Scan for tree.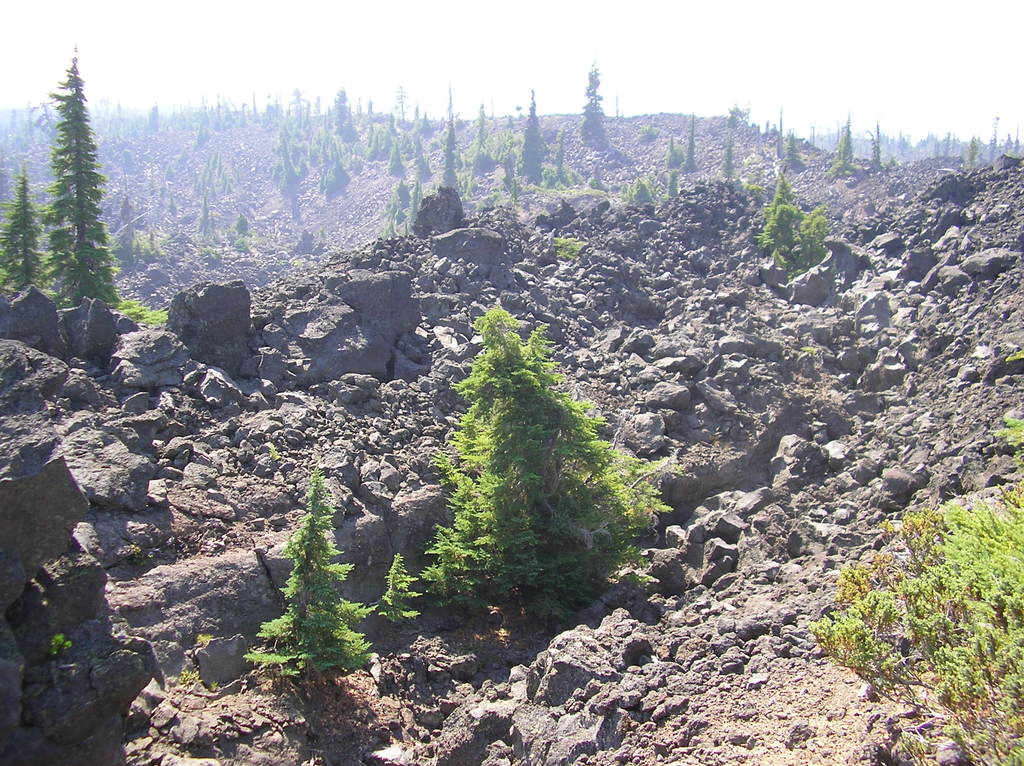
Scan result: <region>0, 172, 48, 292</region>.
